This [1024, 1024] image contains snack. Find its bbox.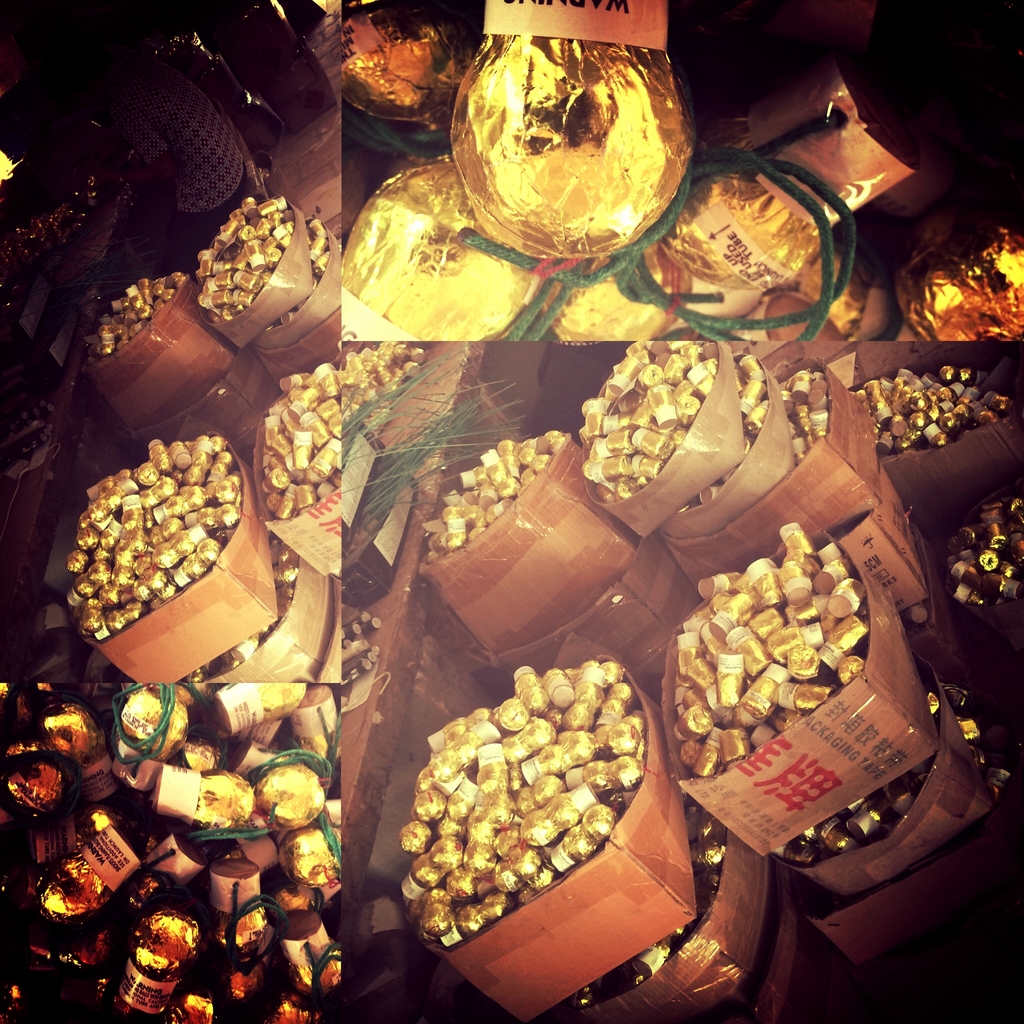
detection(98, 274, 186, 351).
